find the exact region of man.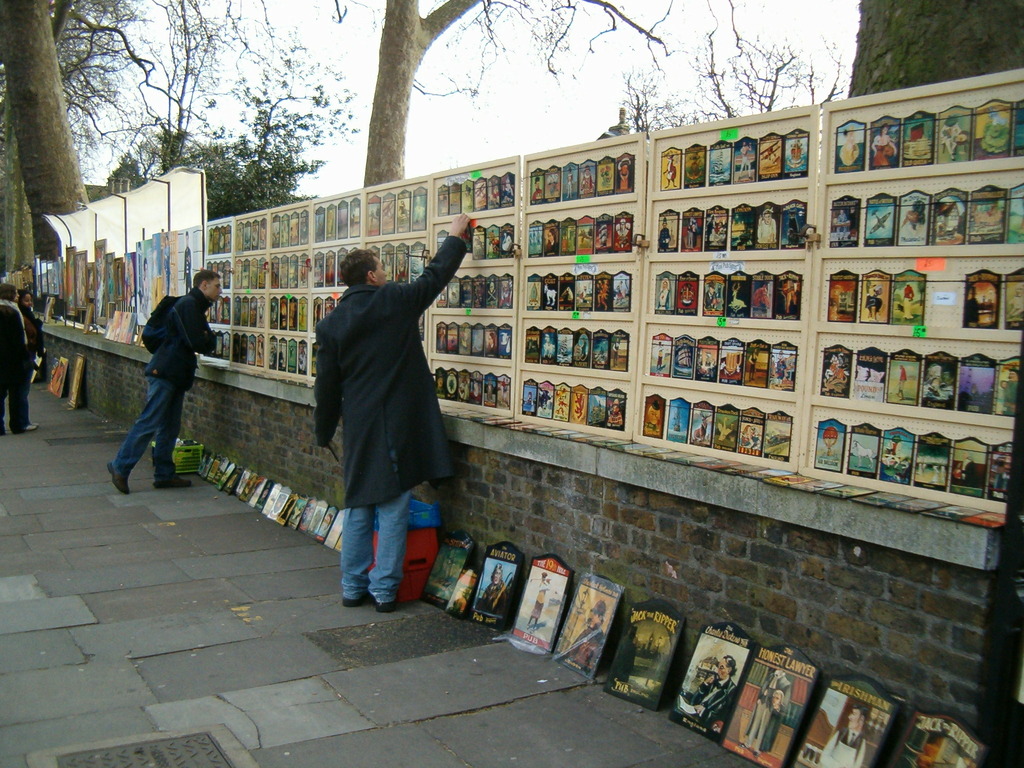
Exact region: box=[678, 657, 737, 732].
